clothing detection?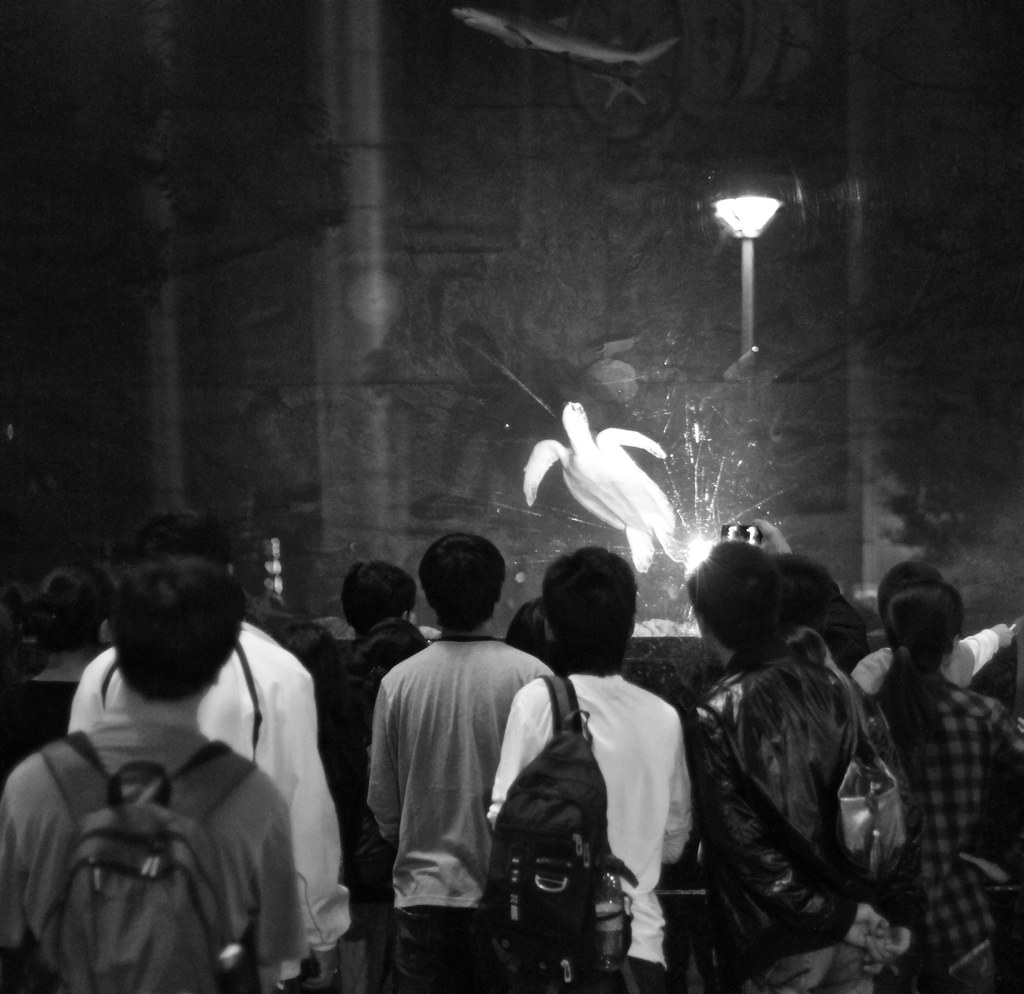
[486,668,698,993]
